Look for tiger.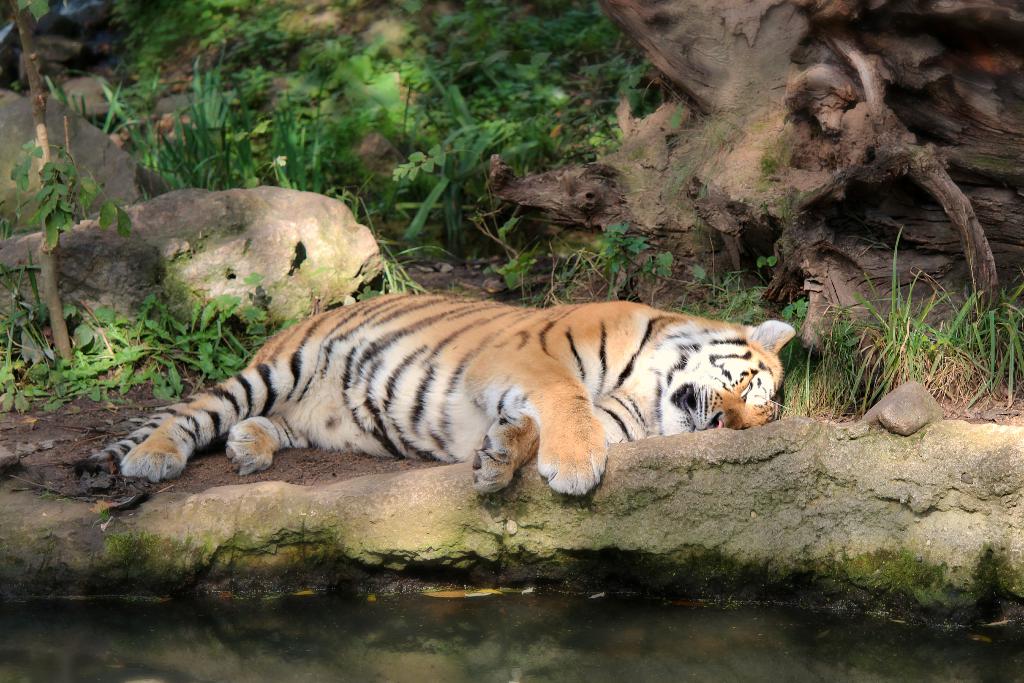
Found: bbox=[74, 287, 798, 498].
